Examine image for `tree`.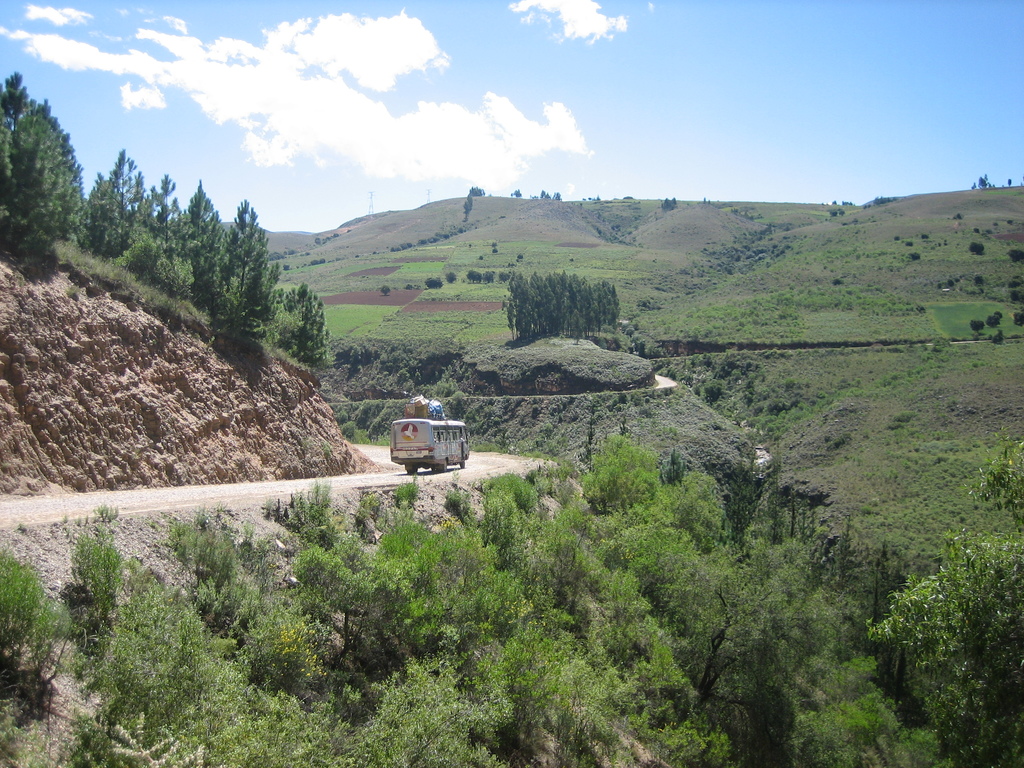
Examination result: [left=80, top=169, right=120, bottom=257].
